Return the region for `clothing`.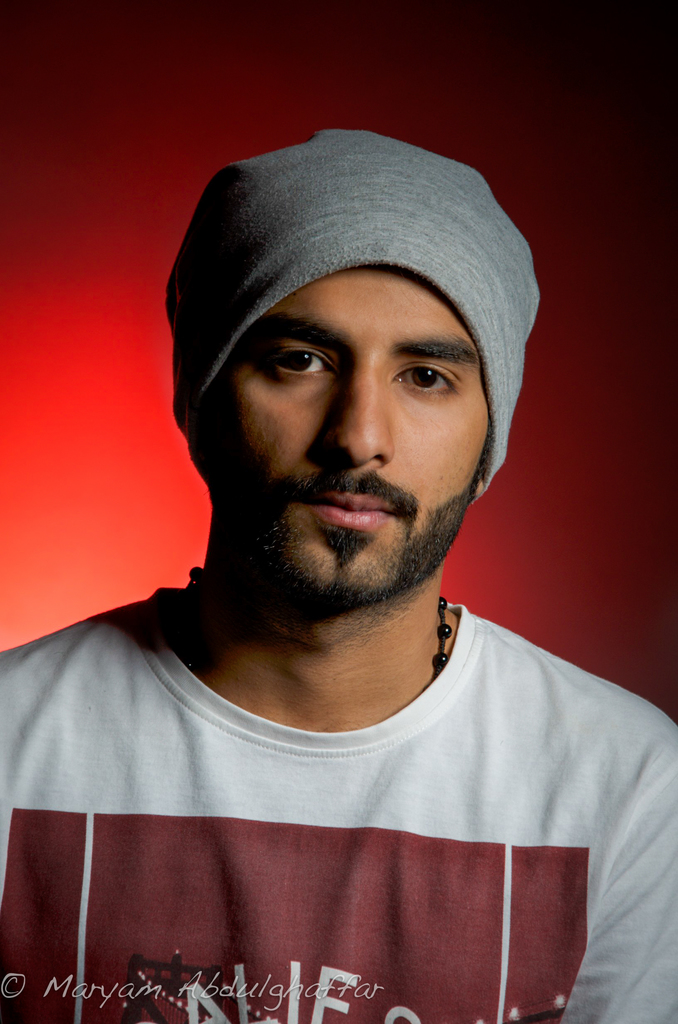
[left=0, top=598, right=677, bottom=1023].
